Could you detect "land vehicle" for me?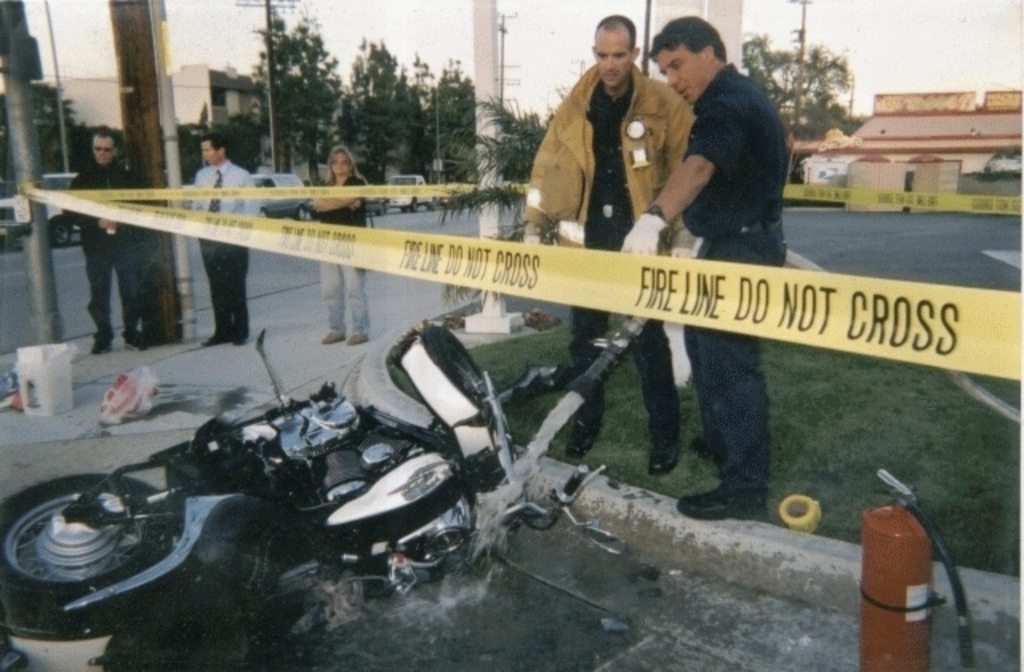
Detection result: left=390, top=176, right=442, bottom=210.
